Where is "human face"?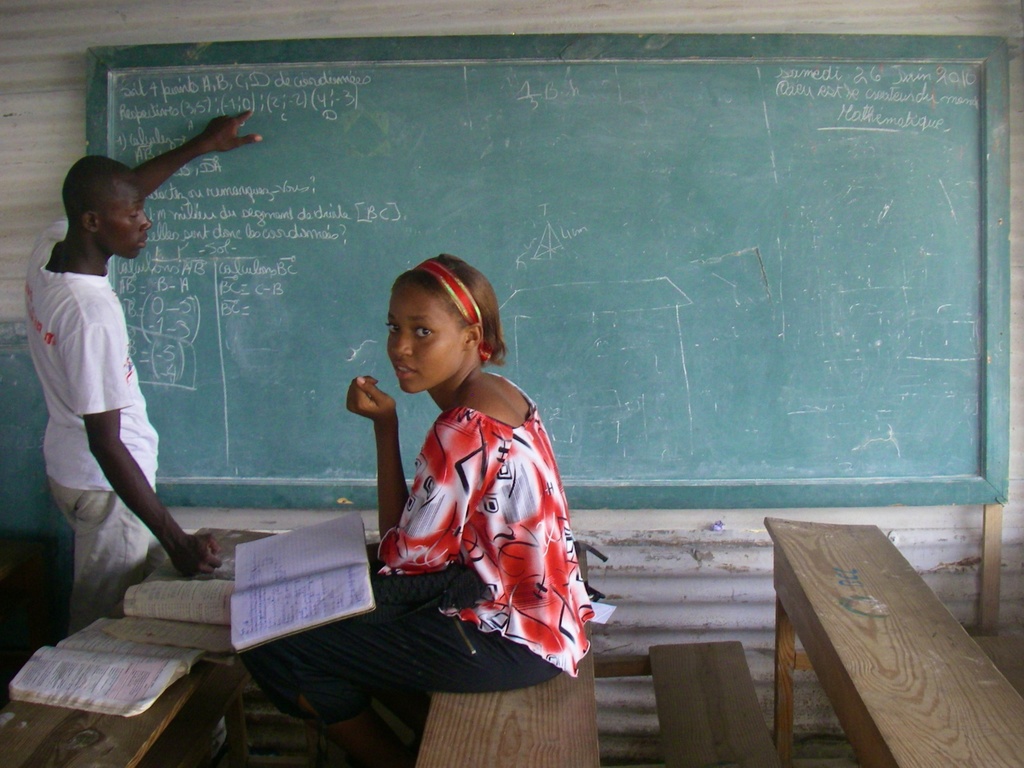
l=100, t=176, r=151, b=259.
